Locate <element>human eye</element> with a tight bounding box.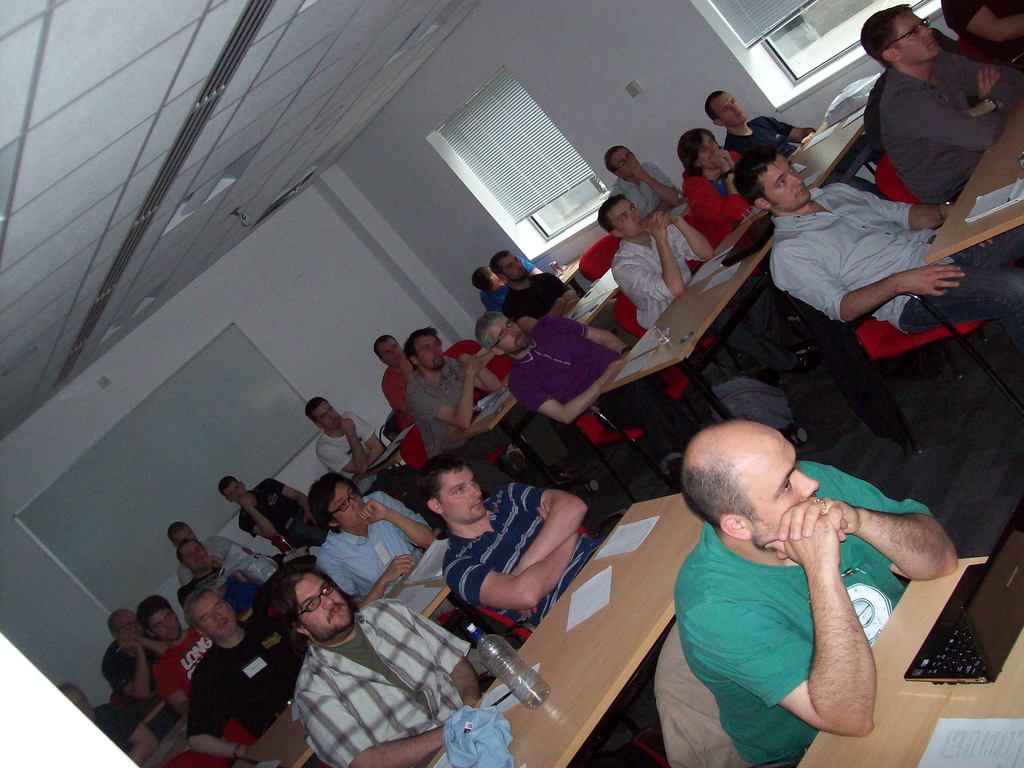
x1=507, y1=317, x2=515, y2=327.
